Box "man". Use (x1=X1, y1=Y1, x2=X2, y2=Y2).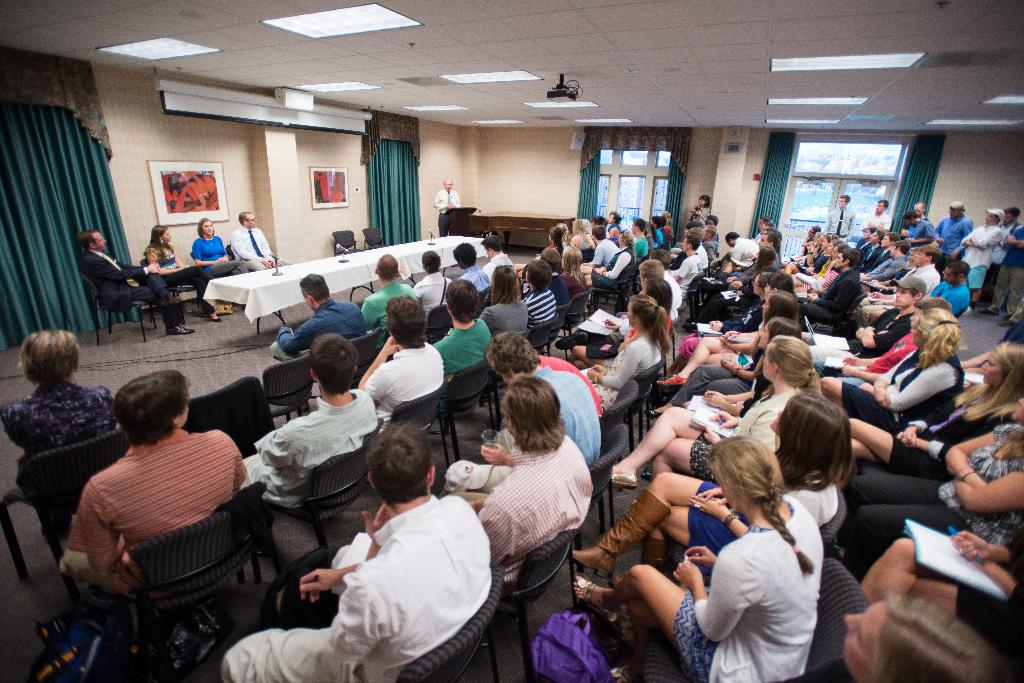
(x1=936, y1=200, x2=973, y2=275).
